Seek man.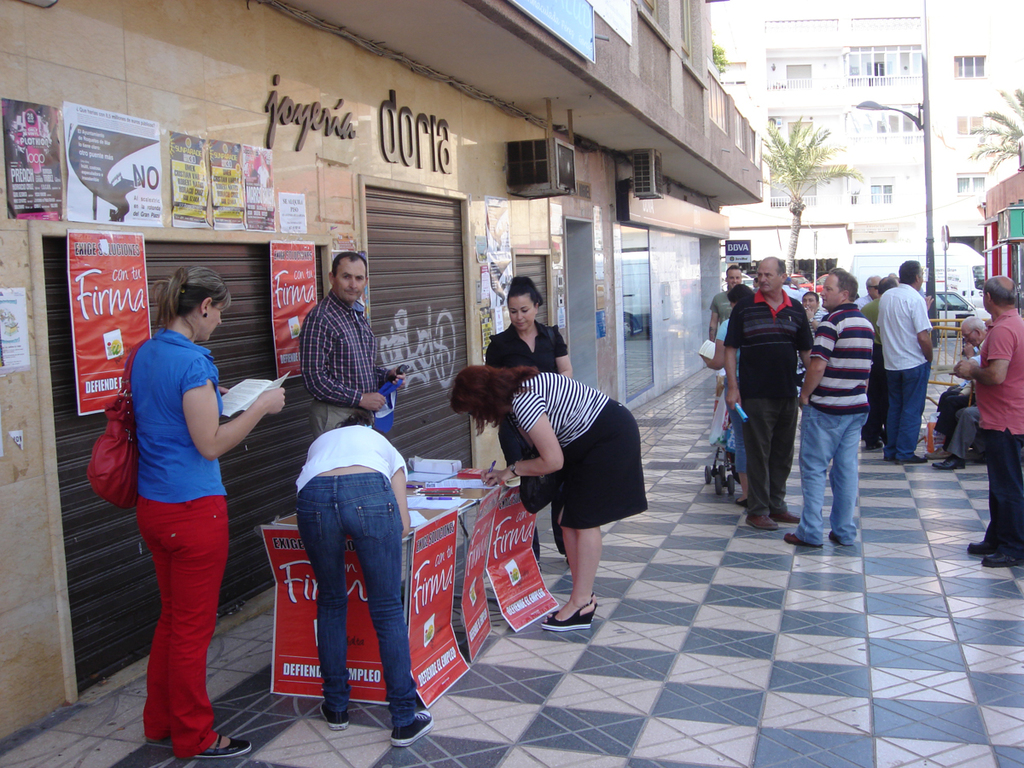
[854, 273, 880, 310].
